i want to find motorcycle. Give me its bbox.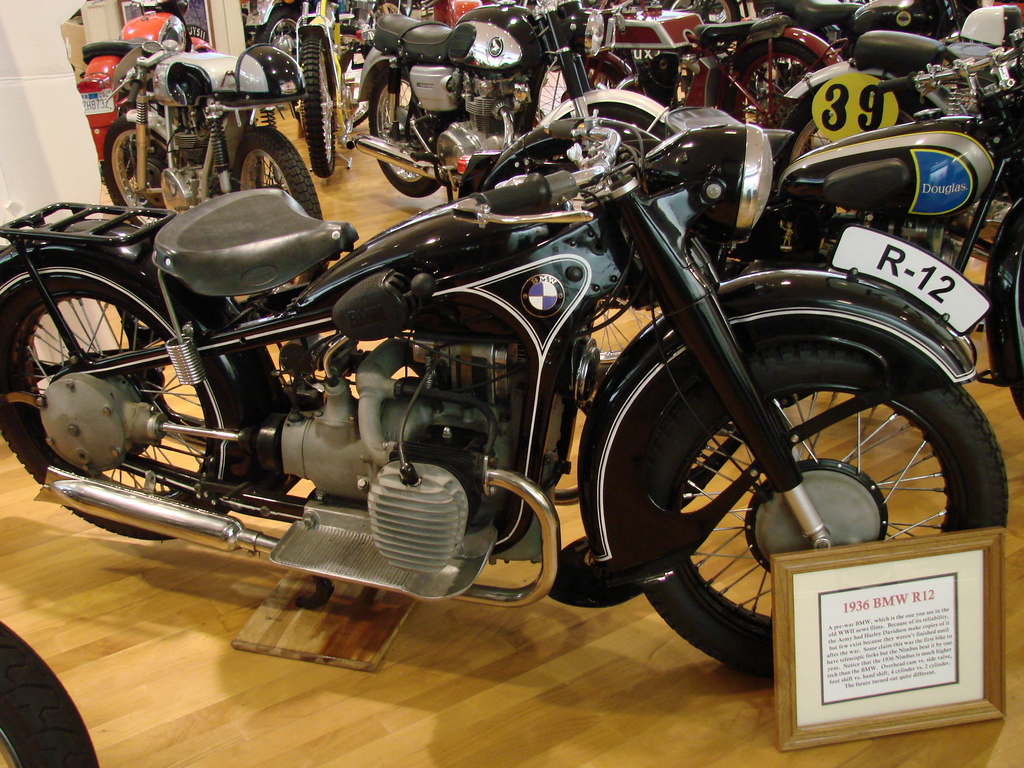
x1=563, y1=0, x2=847, y2=131.
